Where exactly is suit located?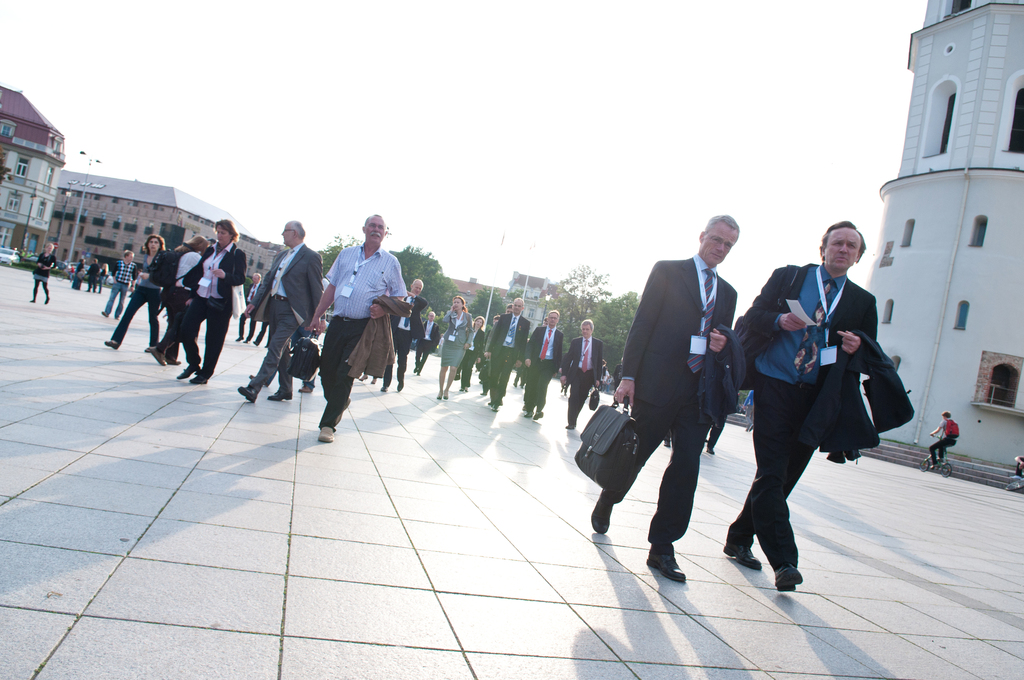
Its bounding box is box=[491, 311, 526, 400].
